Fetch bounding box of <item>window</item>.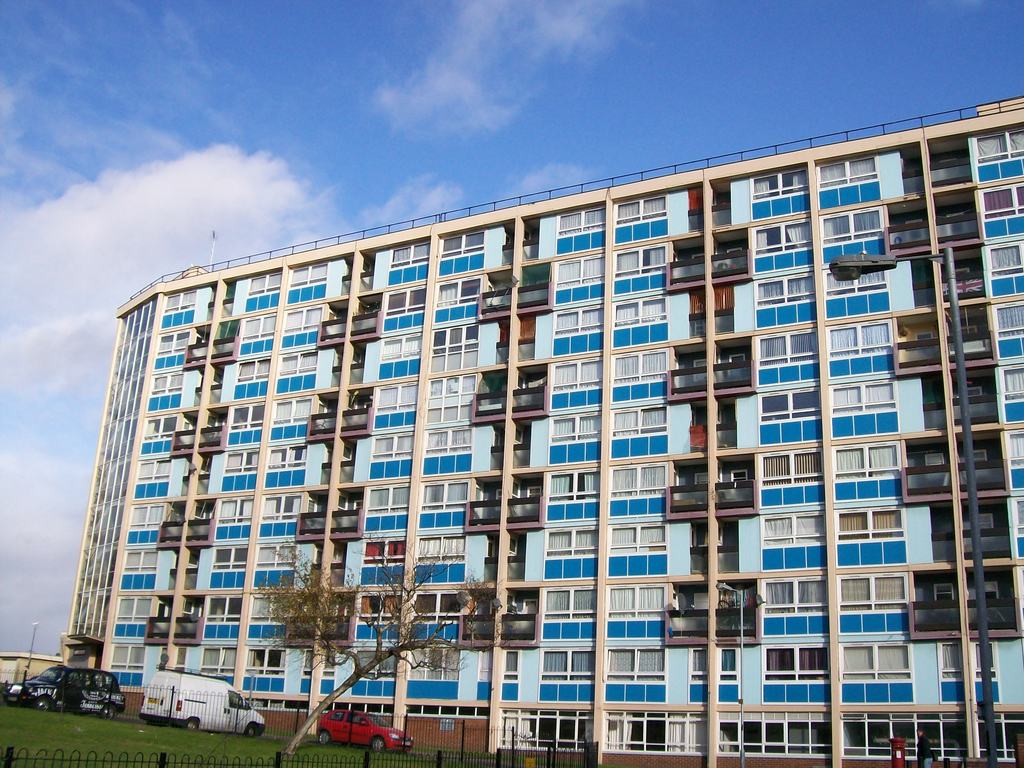
Bbox: [x1=68, y1=673, x2=87, y2=687].
